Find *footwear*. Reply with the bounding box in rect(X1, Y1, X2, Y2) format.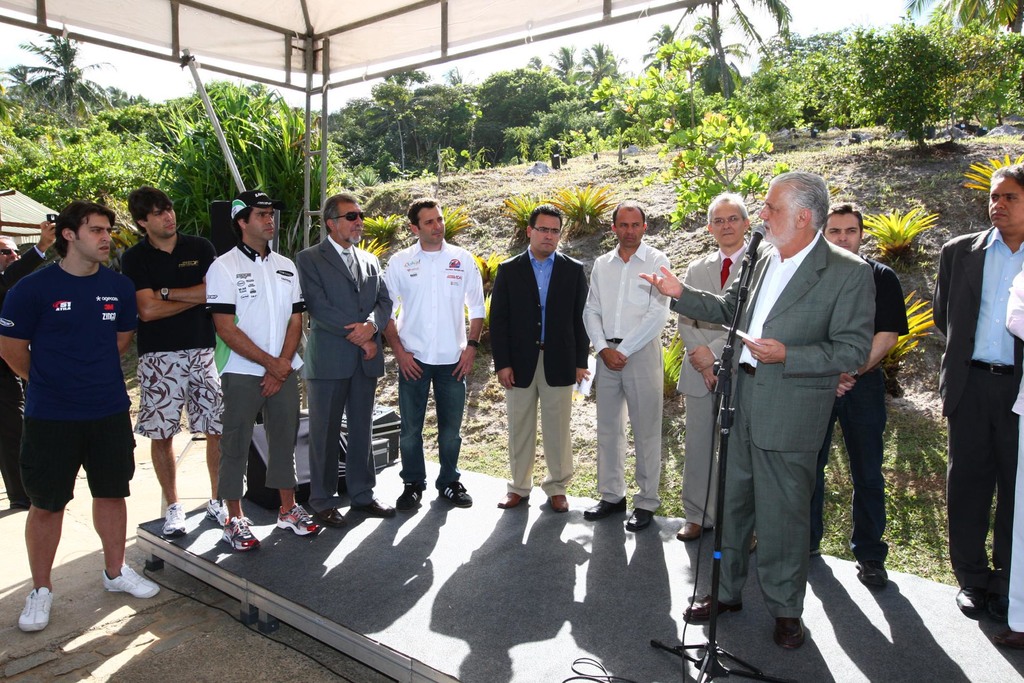
rect(549, 491, 569, 511).
